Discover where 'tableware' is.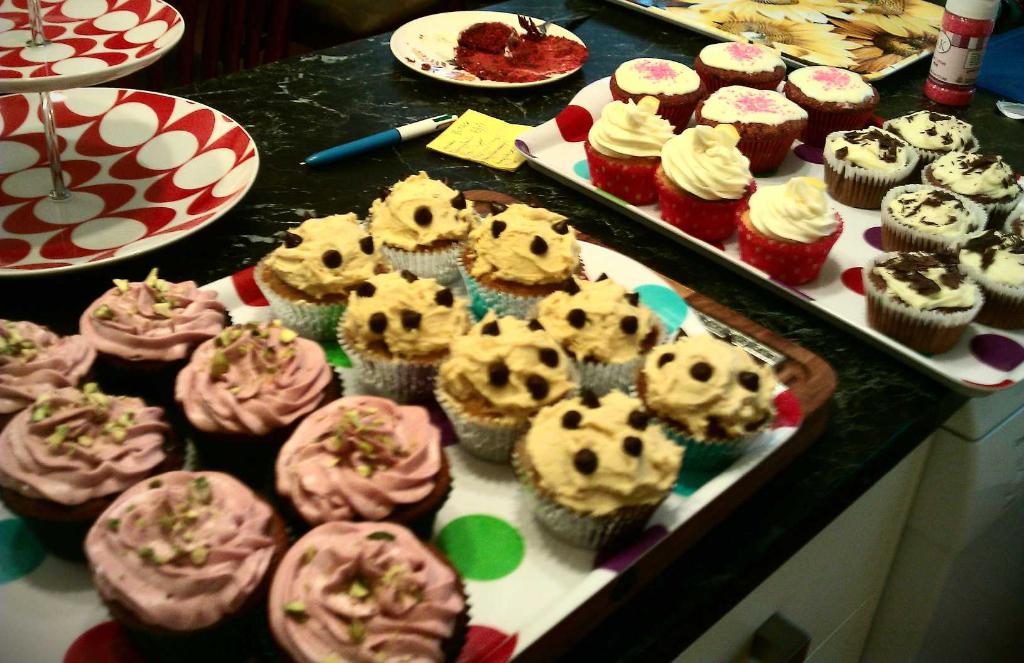
Discovered at [0, 0, 188, 91].
